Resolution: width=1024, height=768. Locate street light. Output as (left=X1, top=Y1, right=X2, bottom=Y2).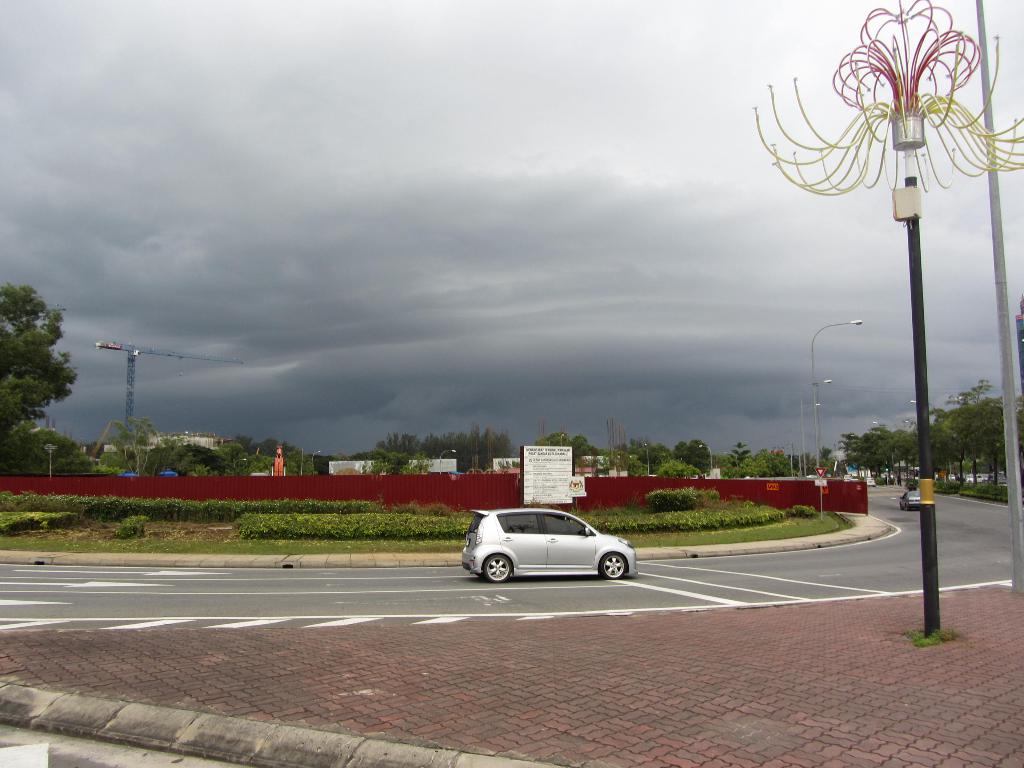
(left=870, top=416, right=895, bottom=488).
